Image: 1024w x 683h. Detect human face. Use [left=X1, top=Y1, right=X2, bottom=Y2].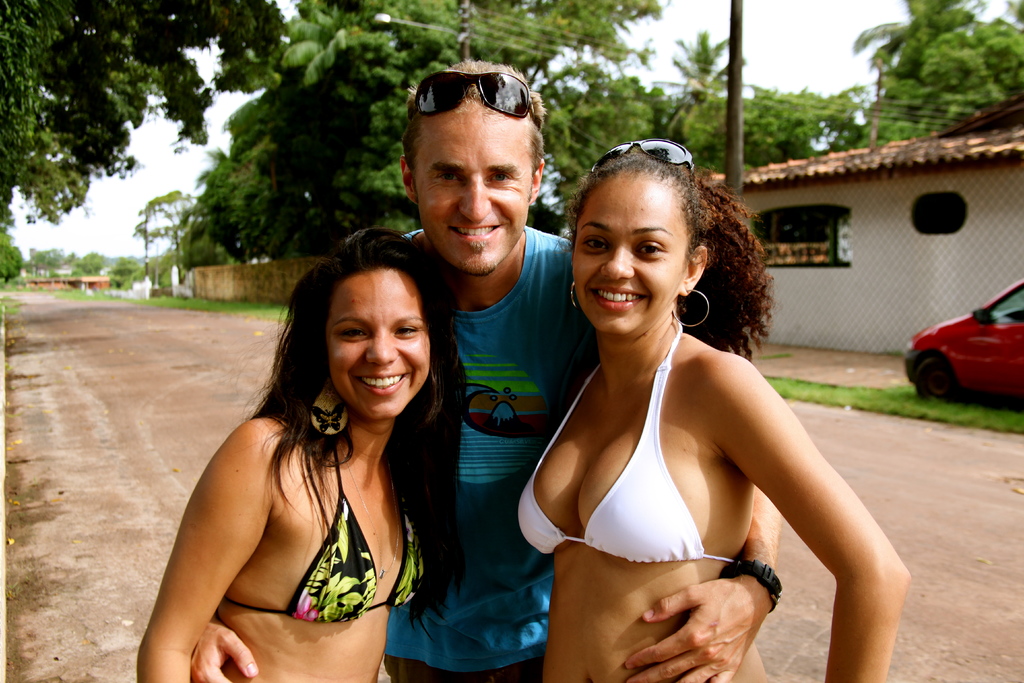
[left=416, top=109, right=533, bottom=279].
